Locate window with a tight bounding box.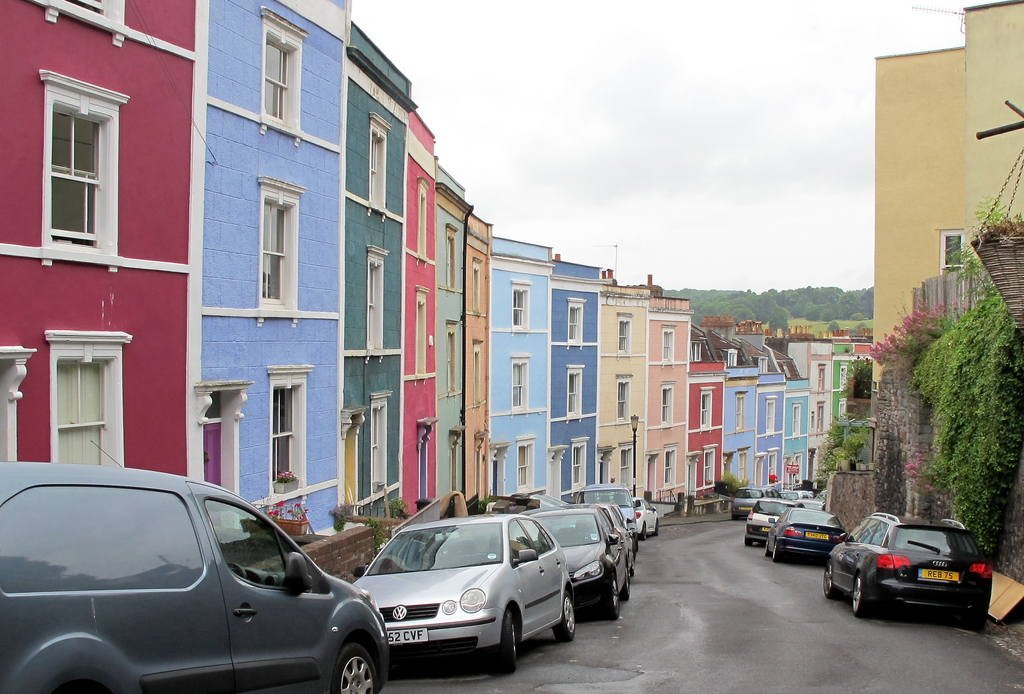
[257,176,300,315].
